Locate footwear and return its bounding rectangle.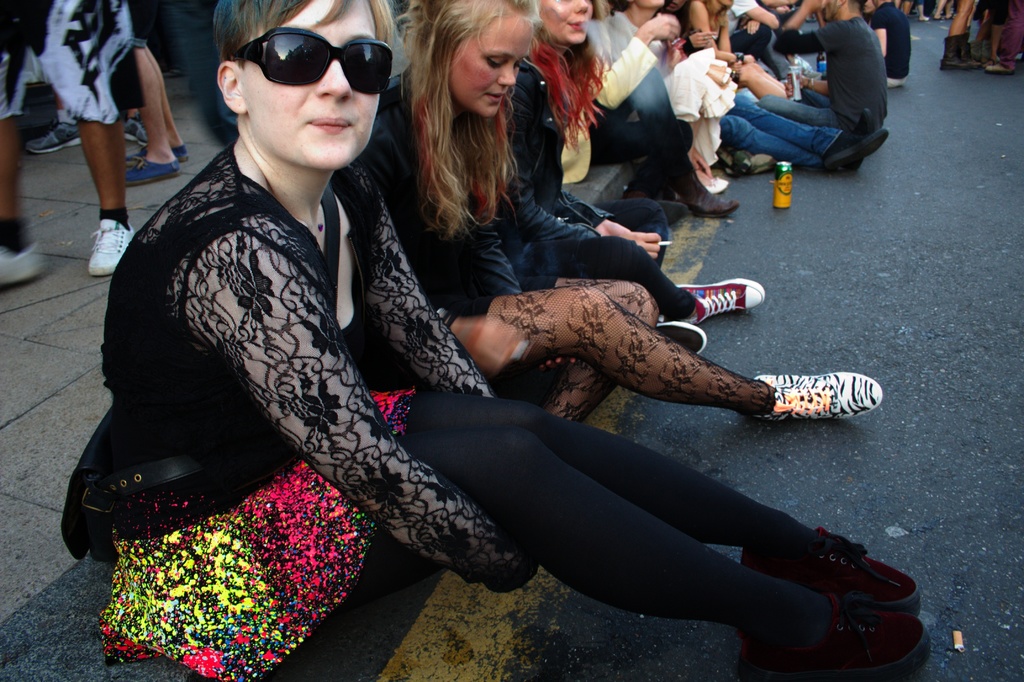
crop(26, 122, 82, 154).
